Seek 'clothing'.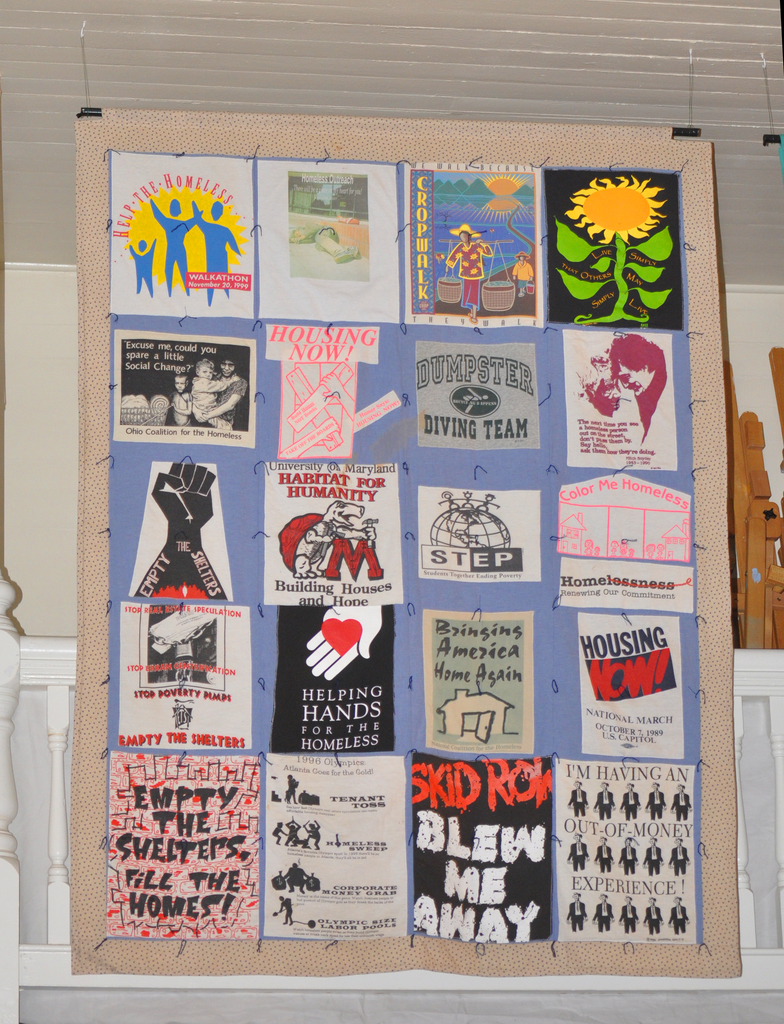
[641,842,663,876].
